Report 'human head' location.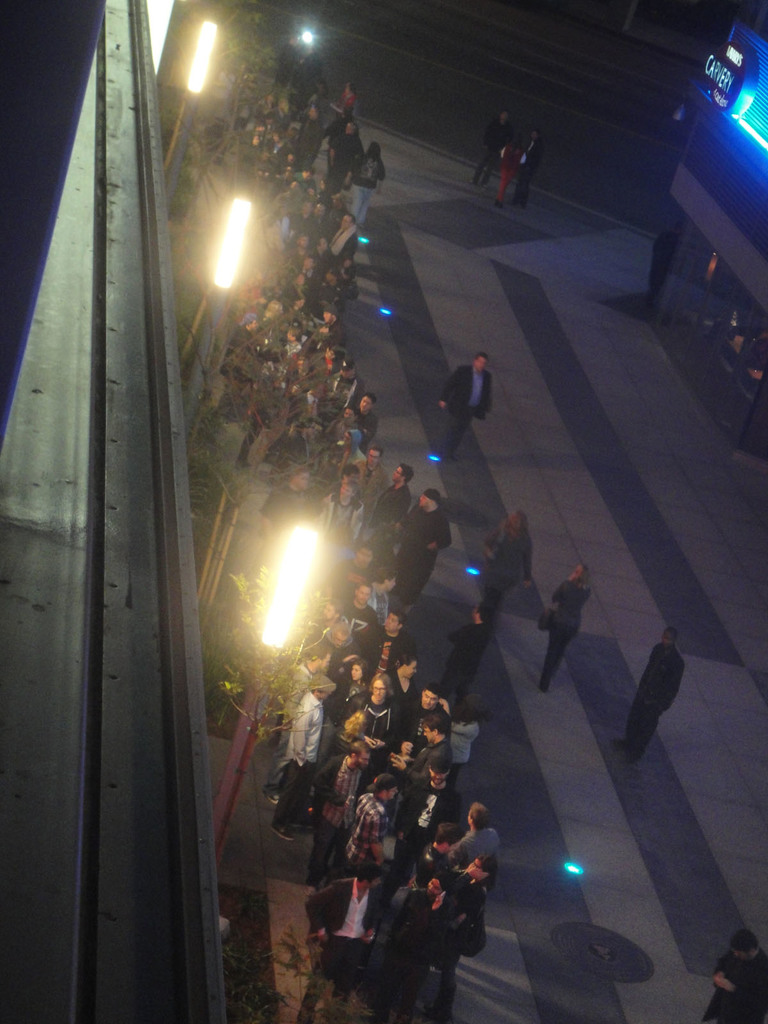
Report: [472,607,487,620].
